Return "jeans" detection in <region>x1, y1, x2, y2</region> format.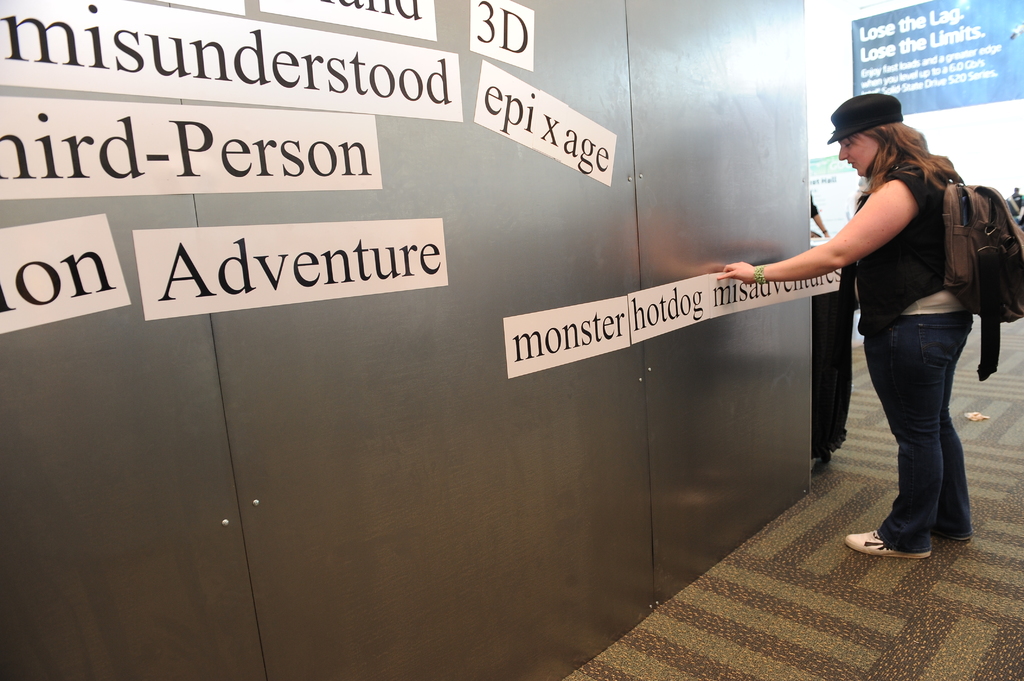
<region>881, 280, 996, 558</region>.
